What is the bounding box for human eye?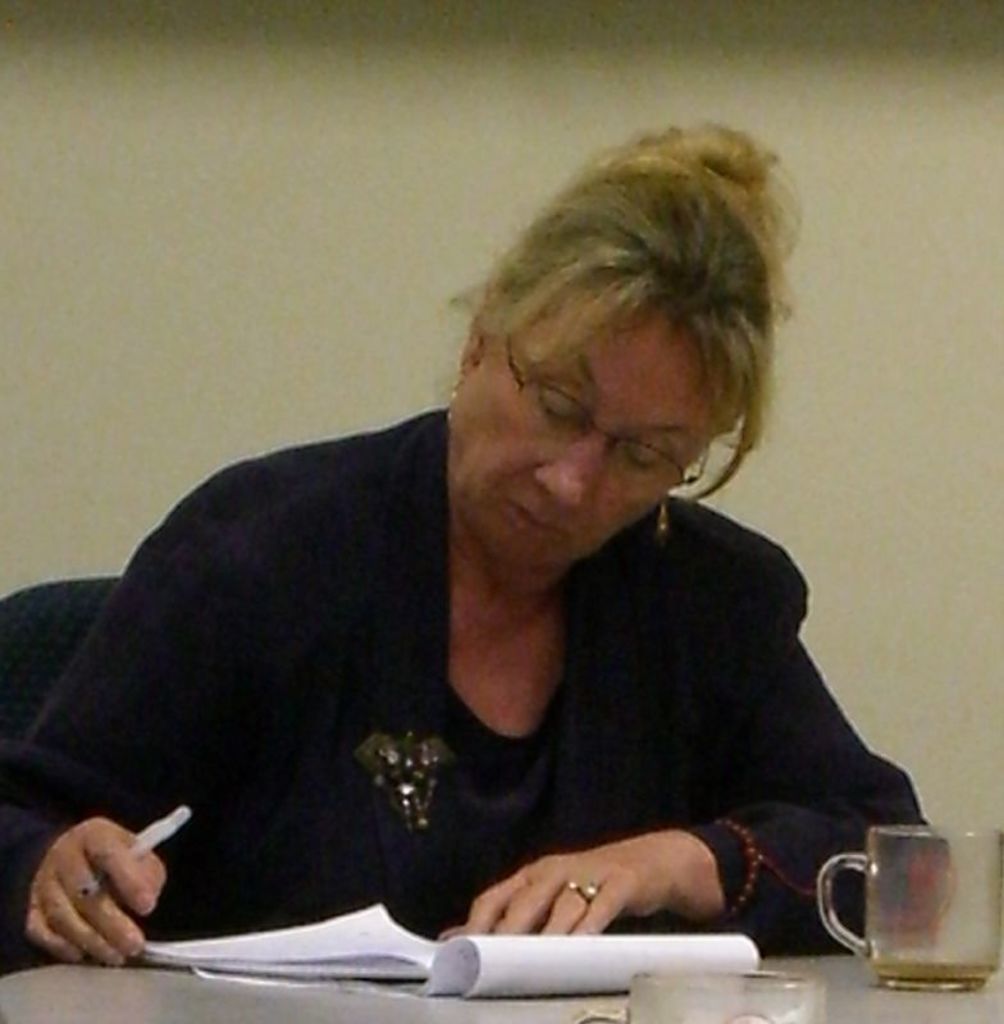
box(531, 384, 583, 425).
